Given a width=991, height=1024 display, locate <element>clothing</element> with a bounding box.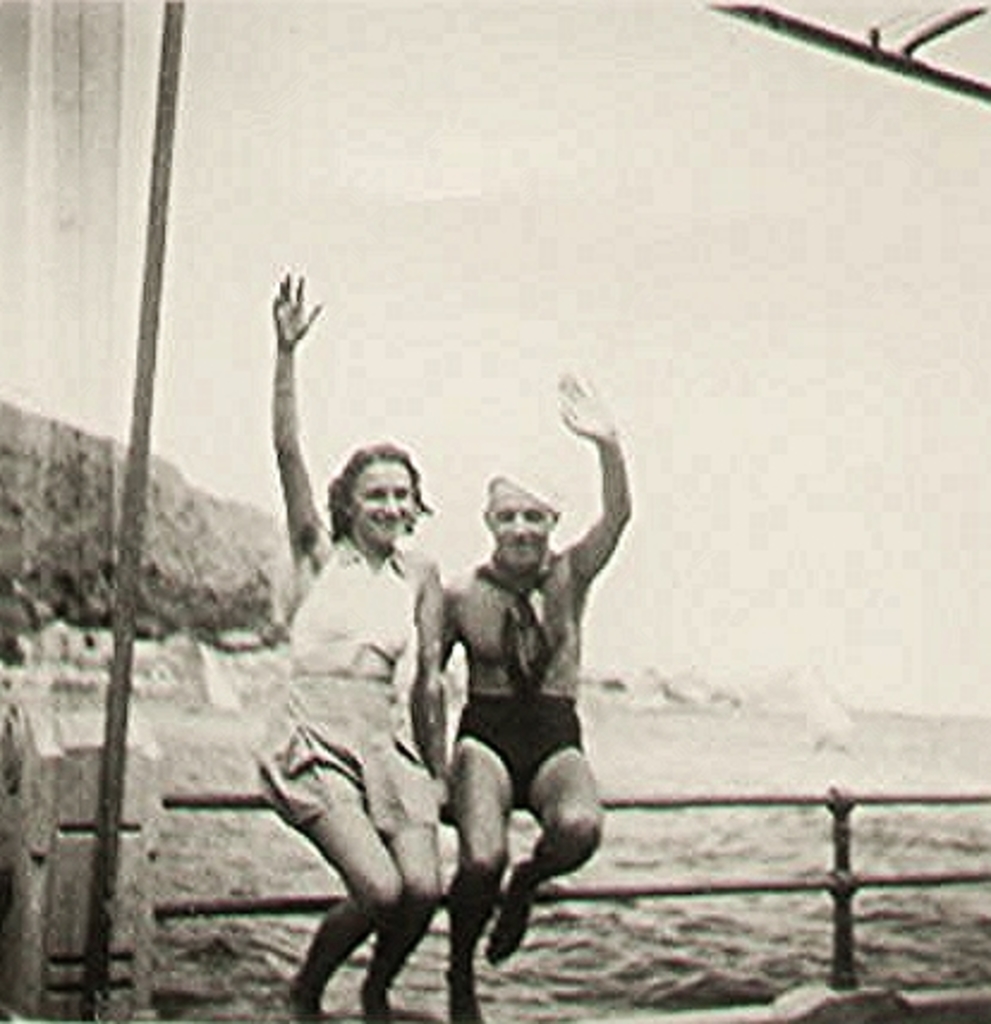
Located: region(251, 534, 436, 840).
